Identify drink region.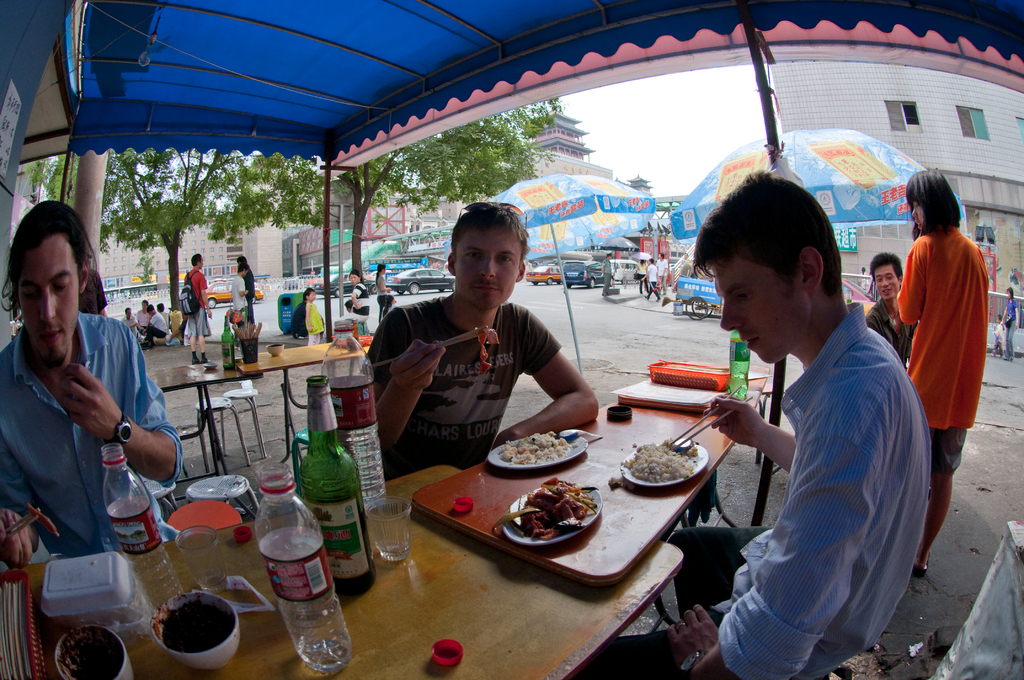
Region: [left=299, top=496, right=362, bottom=599].
